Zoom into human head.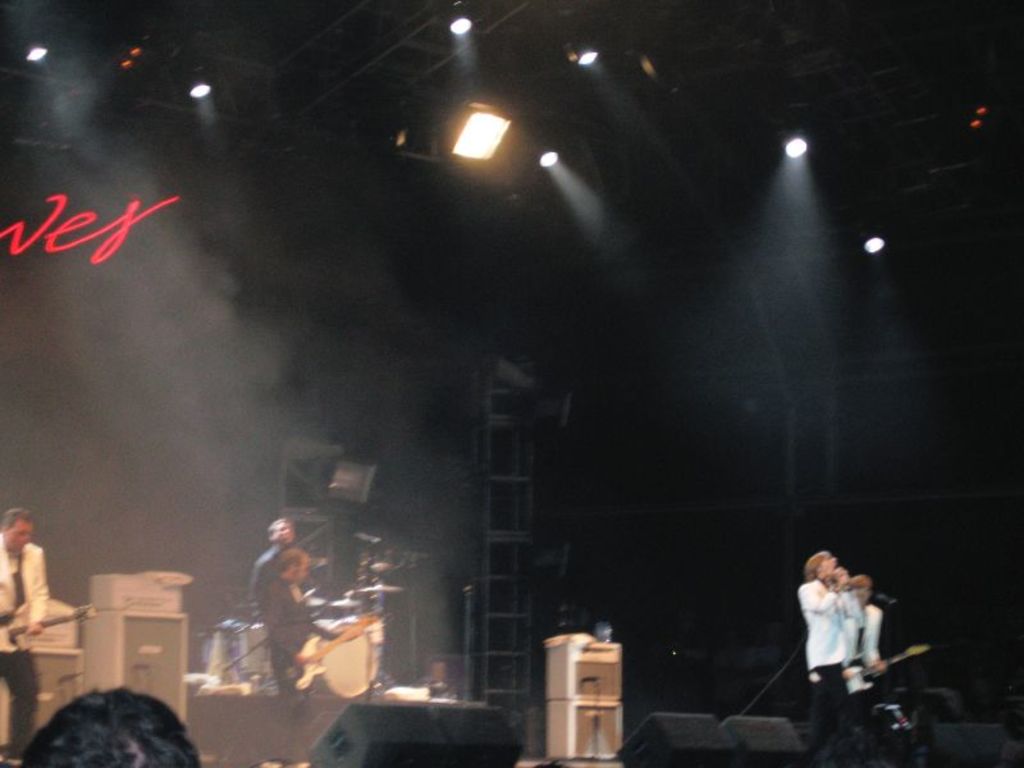
Zoom target: <region>274, 548, 308, 585</region>.
